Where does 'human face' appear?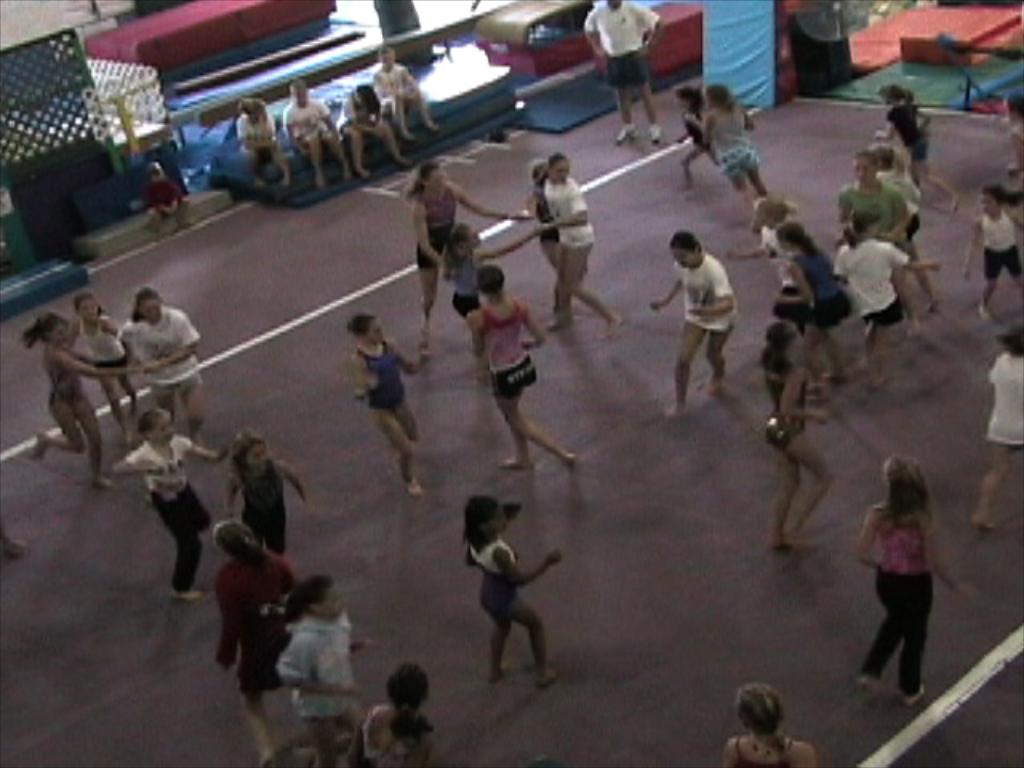
Appears at crop(674, 243, 699, 269).
